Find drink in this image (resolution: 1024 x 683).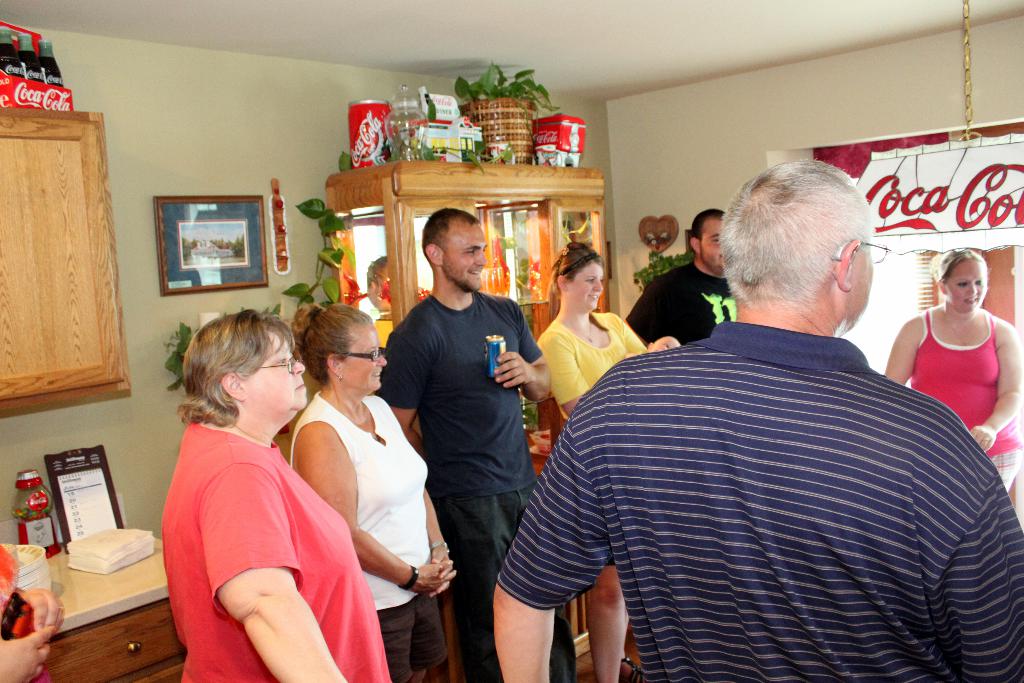
bbox=[18, 518, 65, 554].
